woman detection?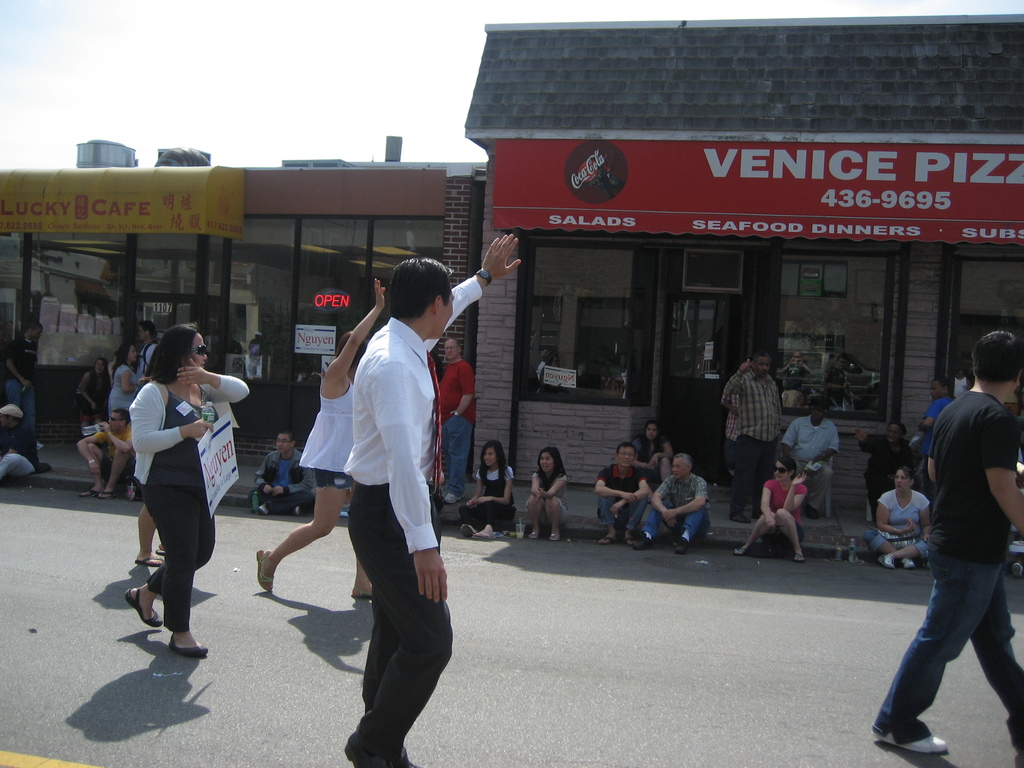
<region>735, 457, 816, 564</region>
